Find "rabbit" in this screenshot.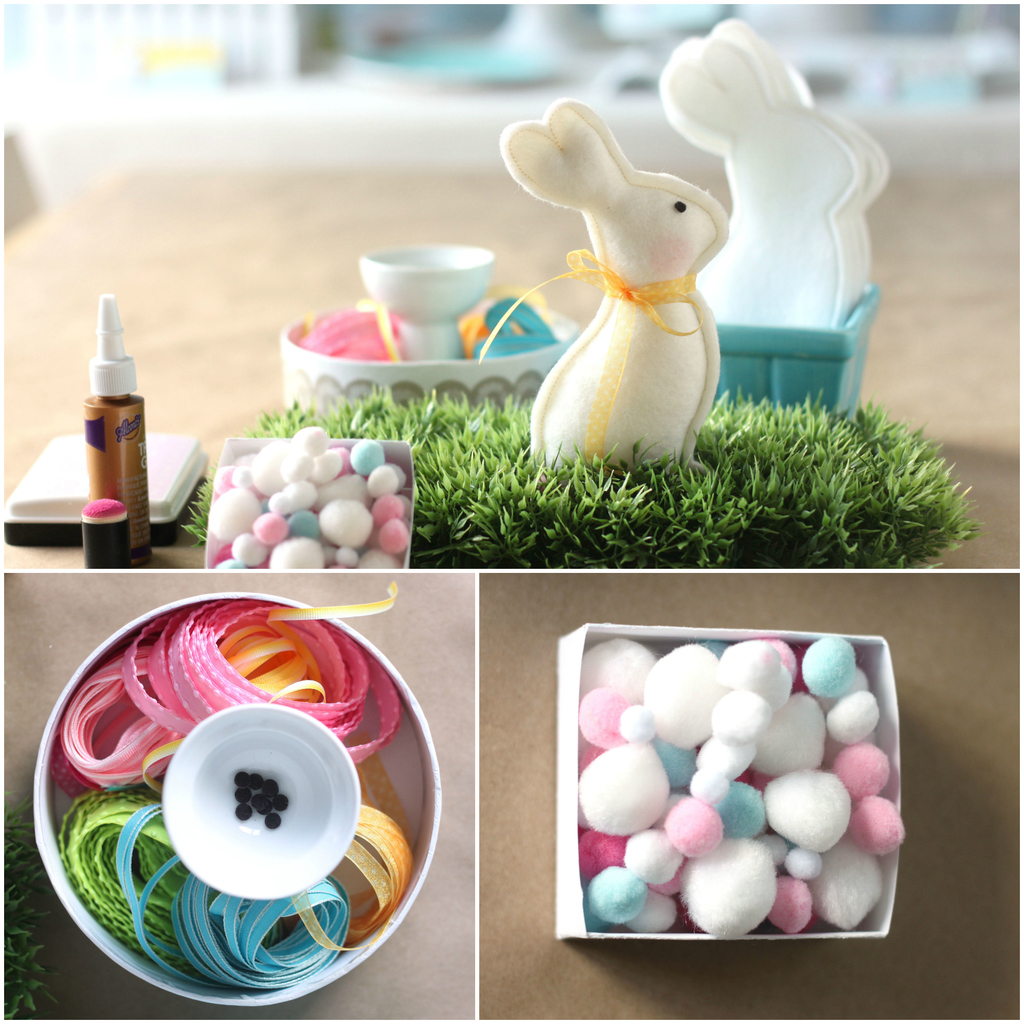
The bounding box for "rabbit" is bbox=(715, 17, 897, 318).
